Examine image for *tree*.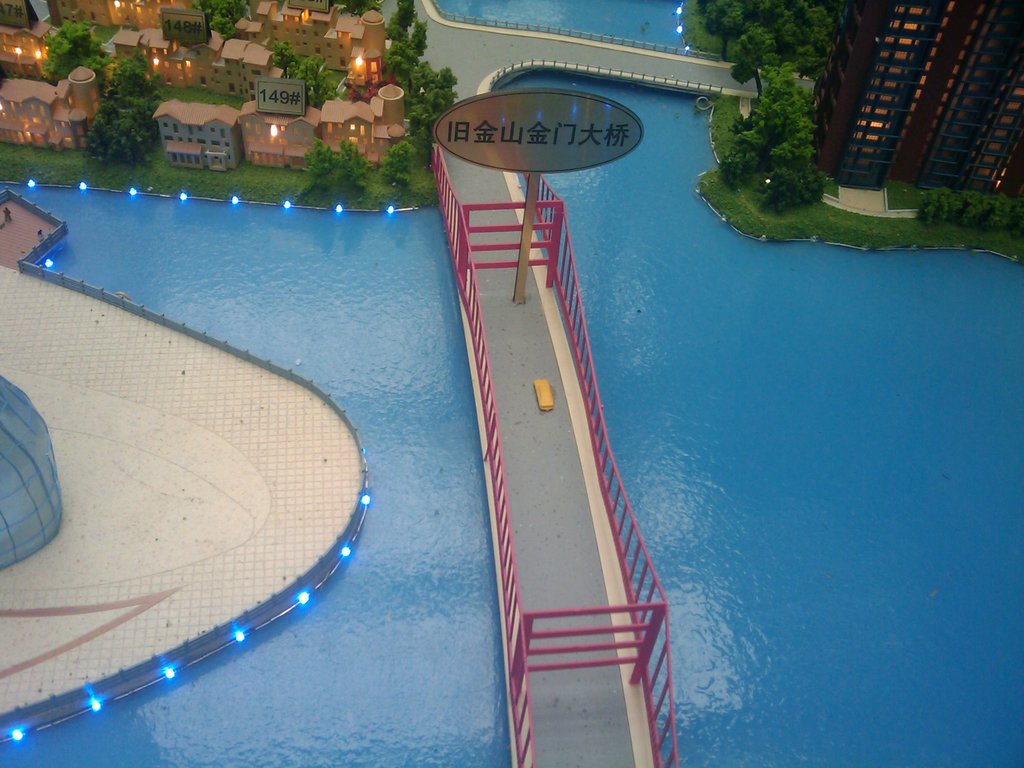
Examination result: detection(192, 2, 257, 35).
